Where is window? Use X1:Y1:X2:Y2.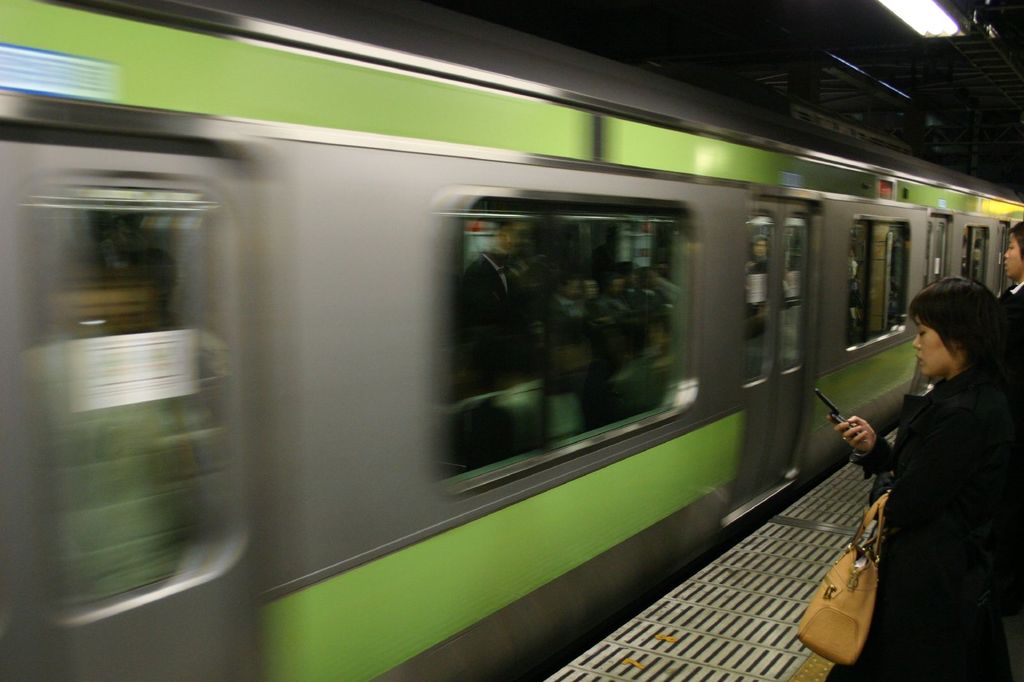
462:218:677:480.
